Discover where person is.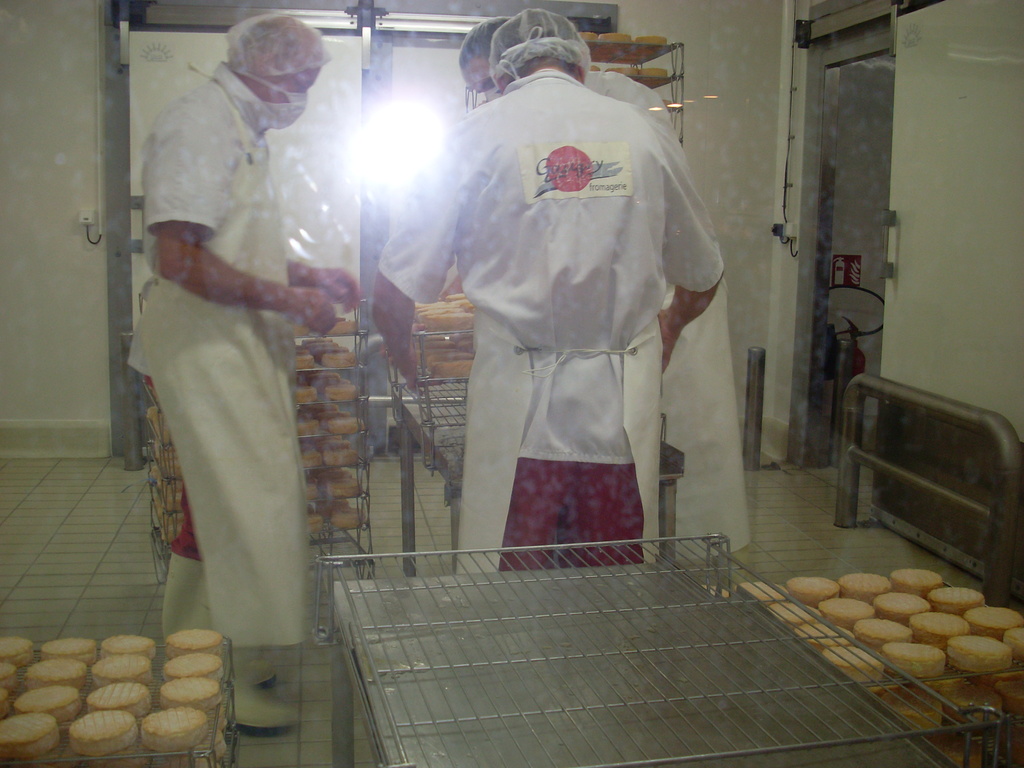
Discovered at 369 10 723 576.
